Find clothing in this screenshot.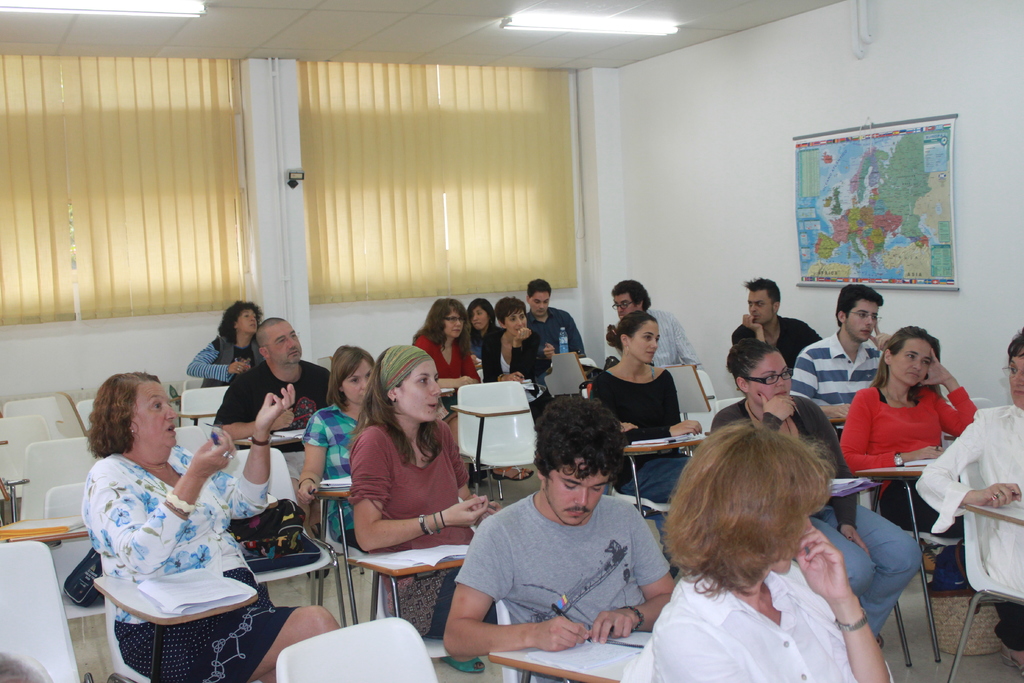
The bounding box for clothing is Rect(532, 308, 586, 359).
